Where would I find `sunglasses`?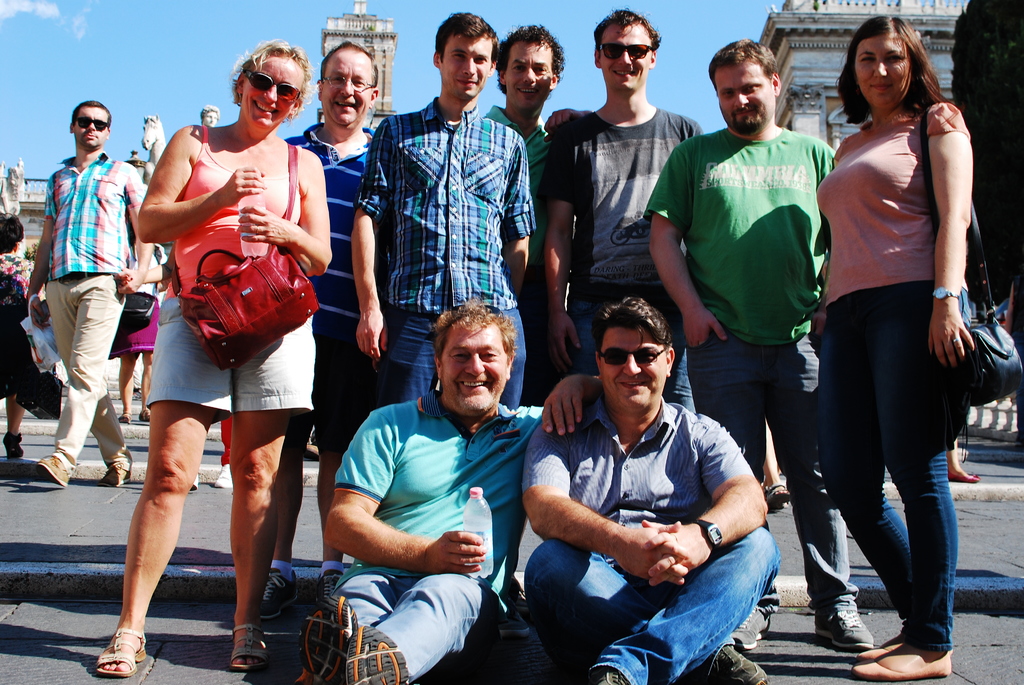
At 246,70,301,101.
